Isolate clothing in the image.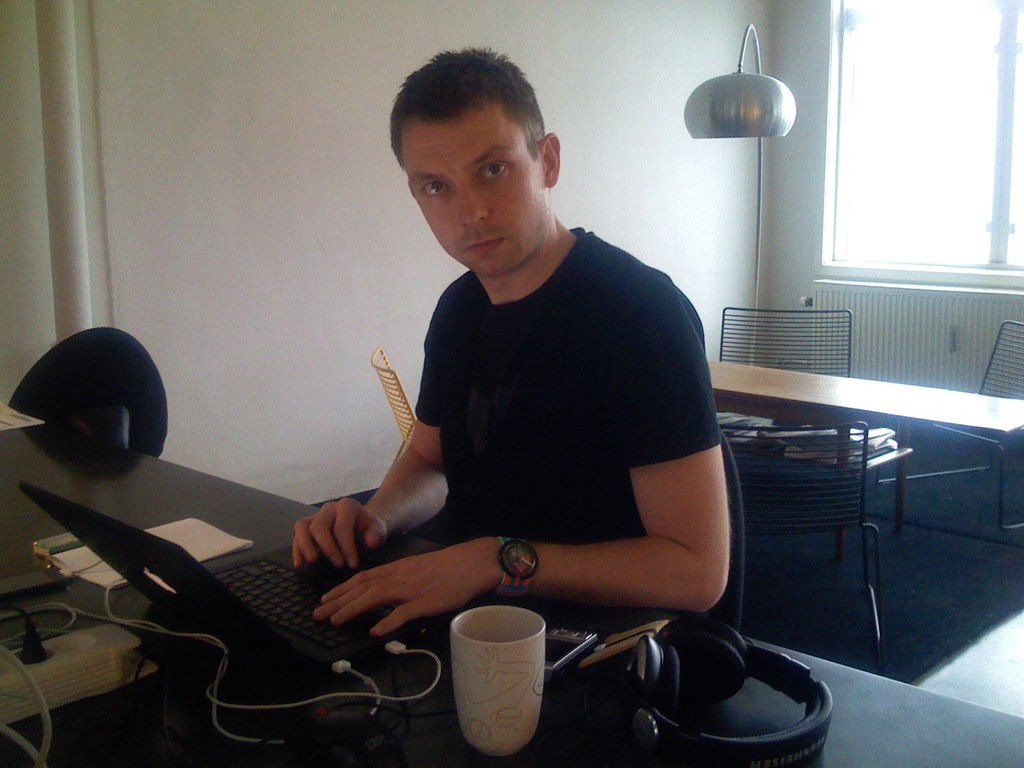
Isolated region: pyautogui.locateOnScreen(335, 191, 740, 651).
